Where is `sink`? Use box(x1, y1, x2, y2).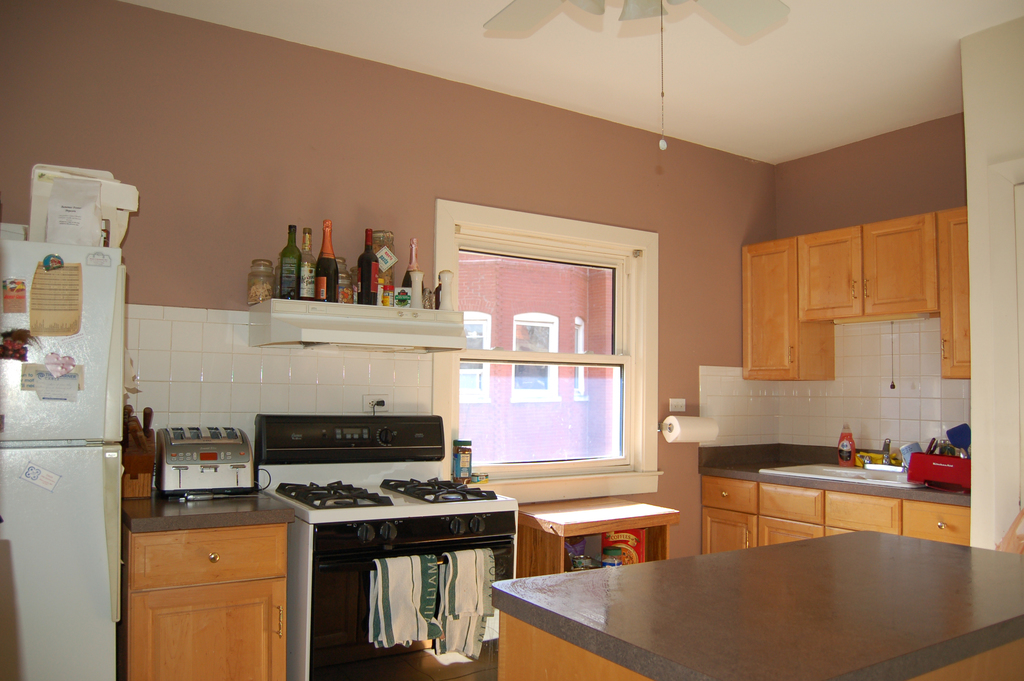
box(756, 438, 931, 492).
